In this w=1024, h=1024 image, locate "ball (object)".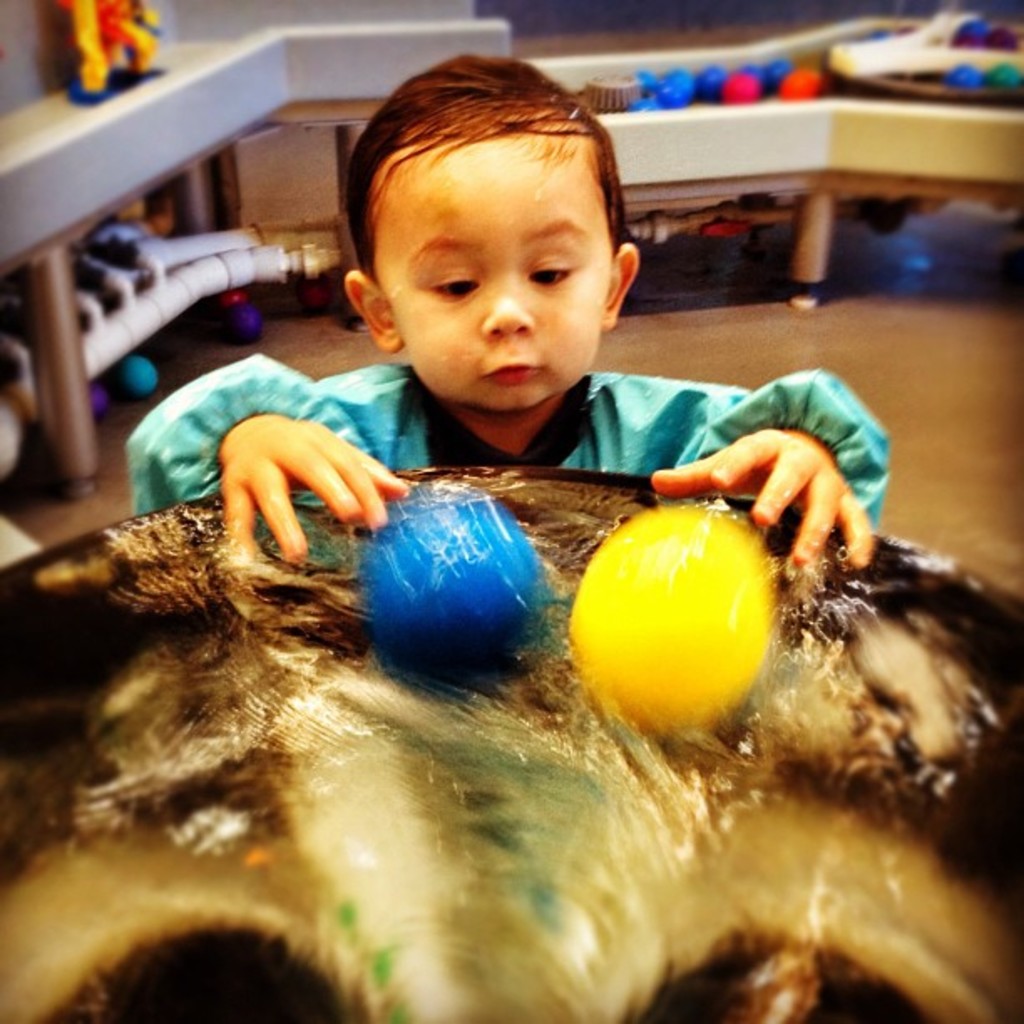
Bounding box: crop(115, 356, 157, 395).
